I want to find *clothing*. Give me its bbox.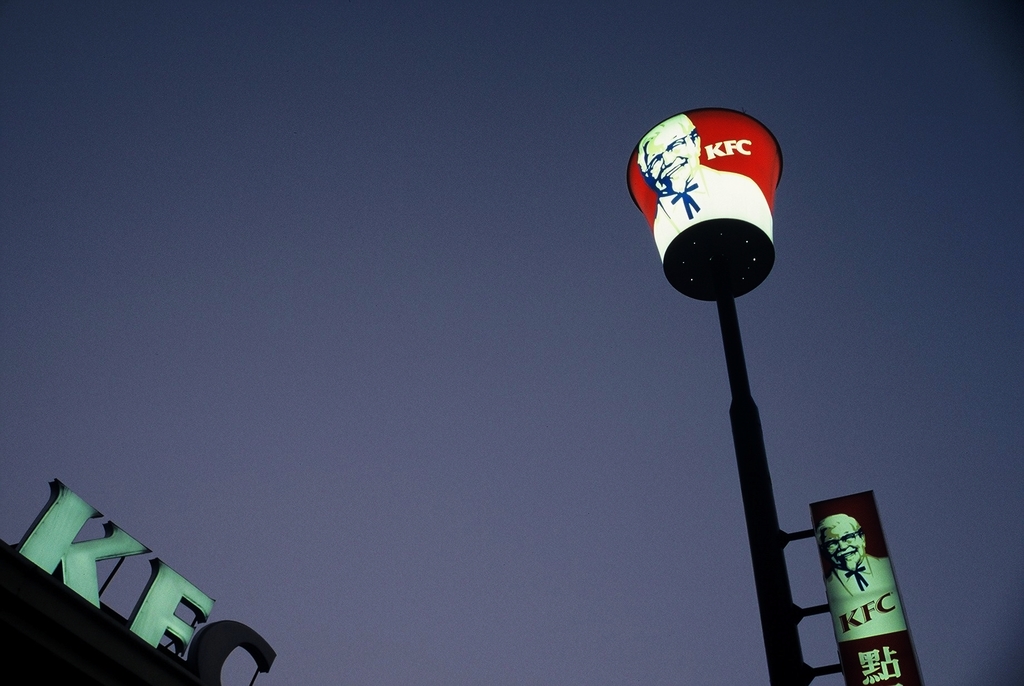
box(654, 170, 774, 245).
